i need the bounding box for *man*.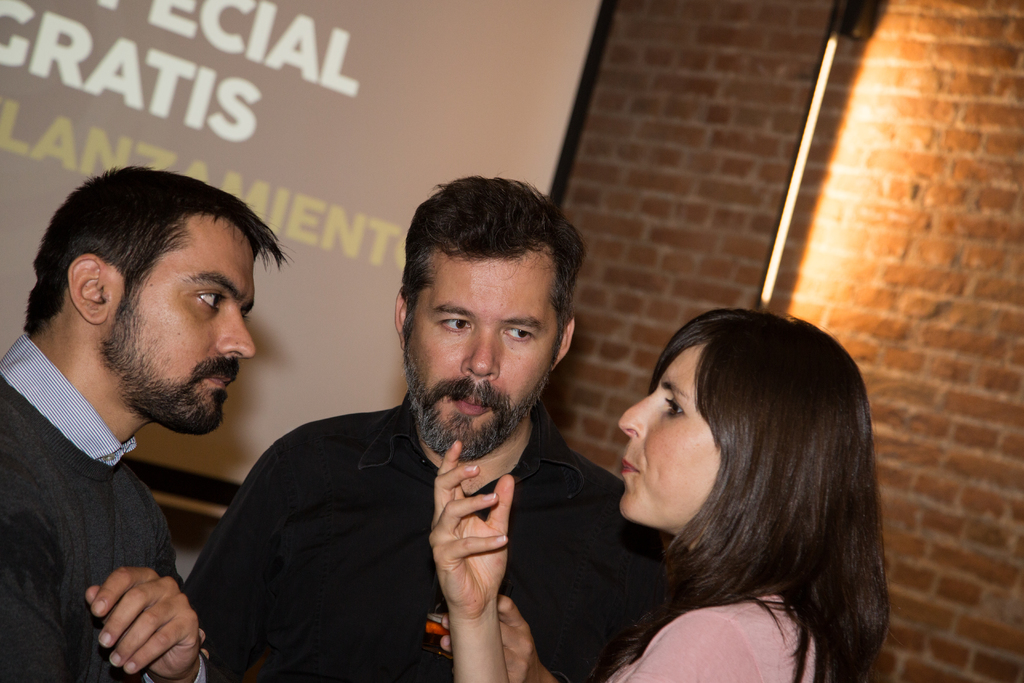
Here it is: l=184, t=174, r=664, b=682.
